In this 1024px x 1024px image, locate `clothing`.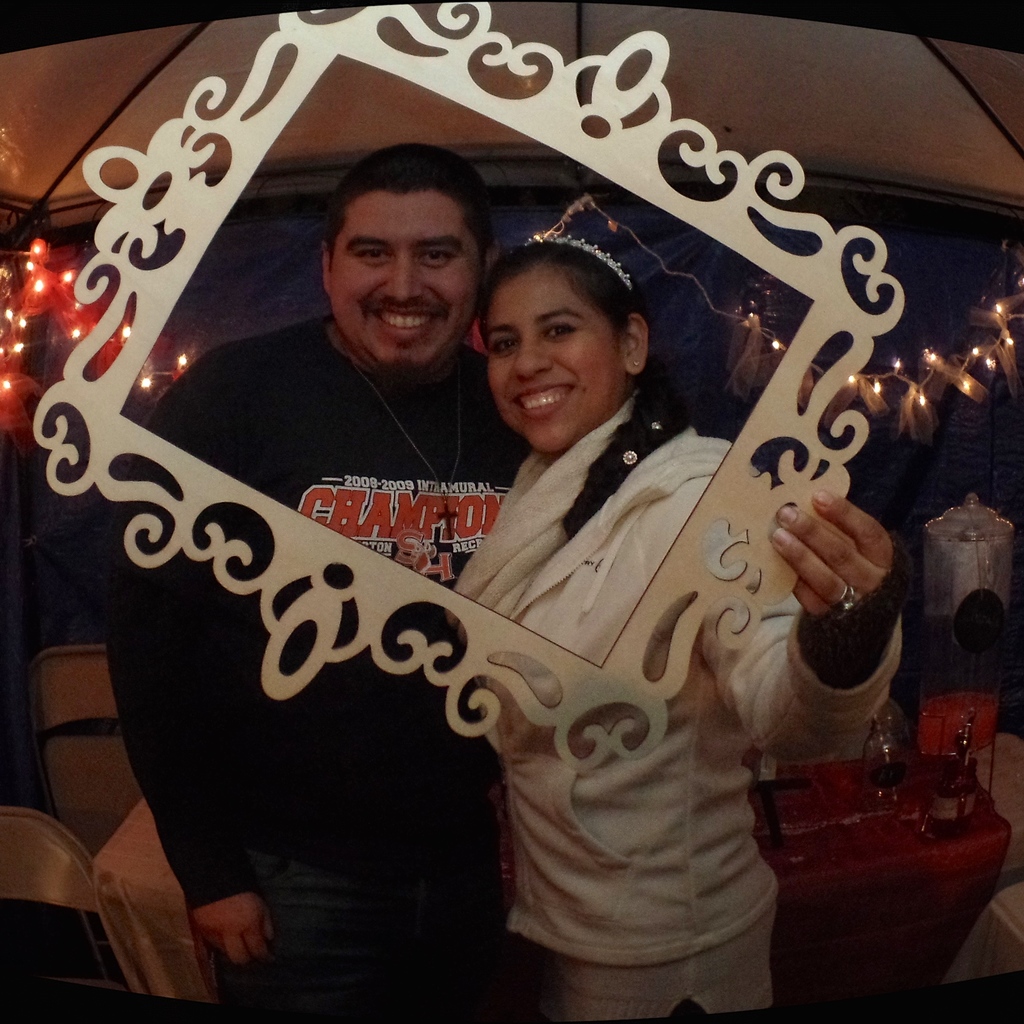
Bounding box: [x1=97, y1=298, x2=534, y2=1023].
